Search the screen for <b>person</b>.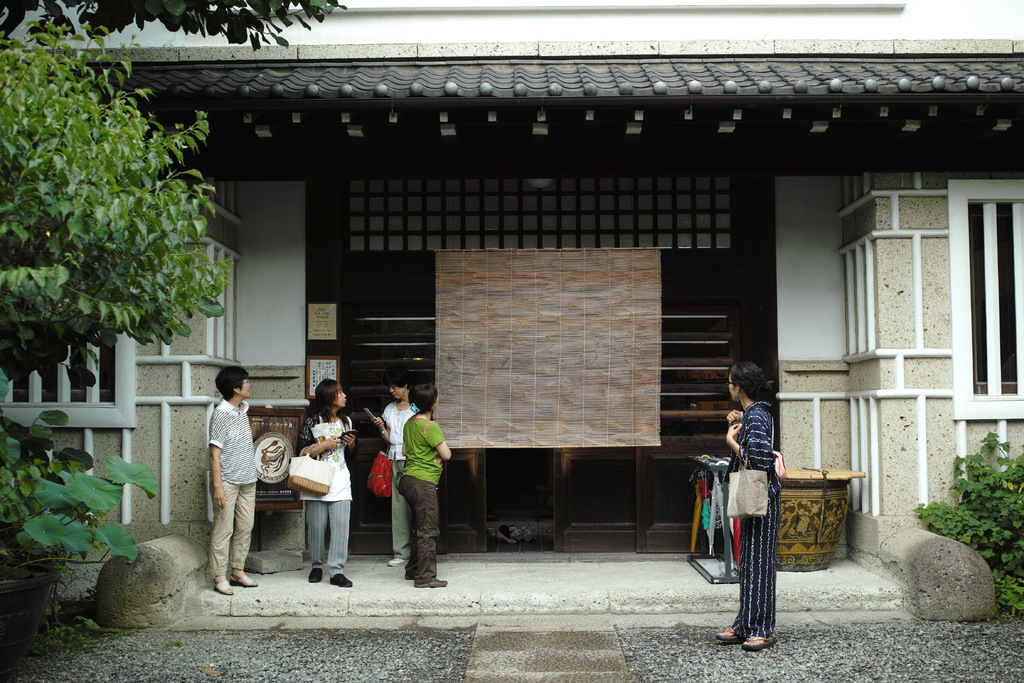
Found at BBox(361, 374, 422, 565).
